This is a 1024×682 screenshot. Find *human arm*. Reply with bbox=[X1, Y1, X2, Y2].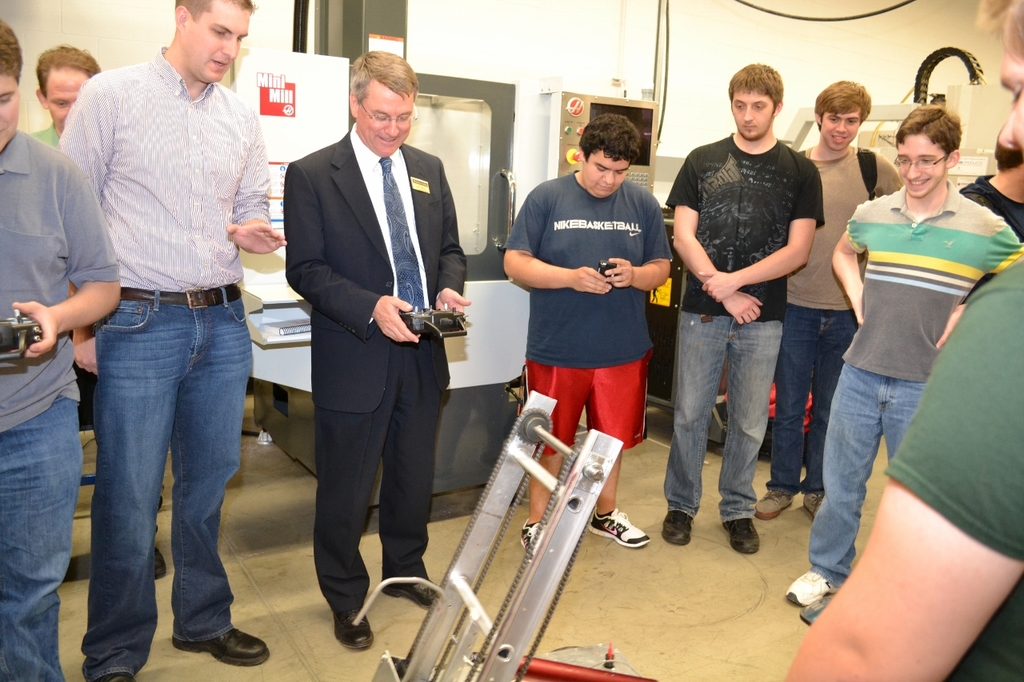
bbox=[7, 177, 125, 361].
